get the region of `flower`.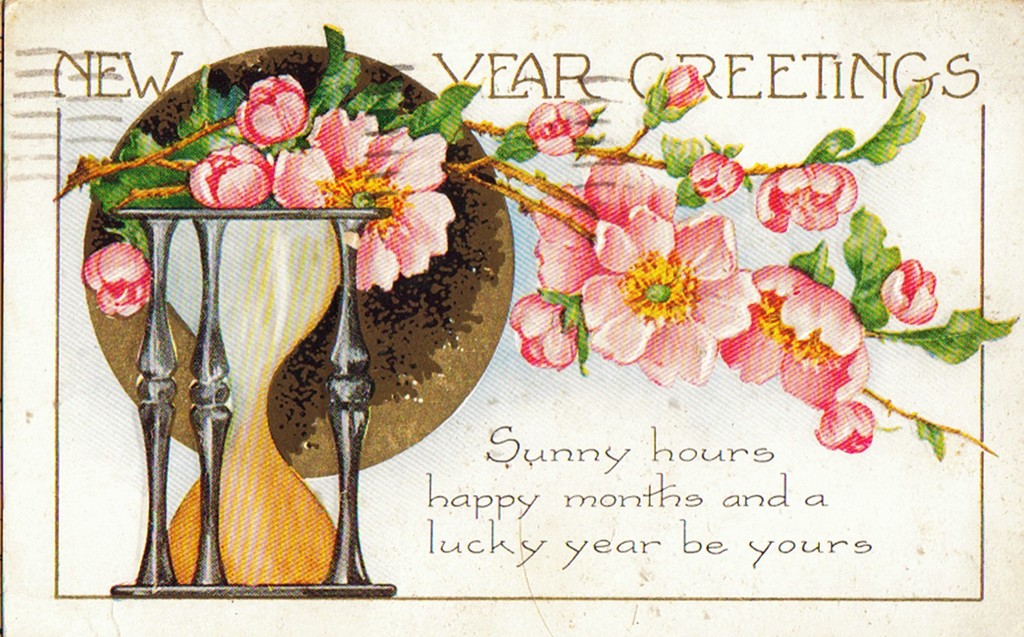
{"left": 188, "top": 137, "right": 275, "bottom": 211}.
